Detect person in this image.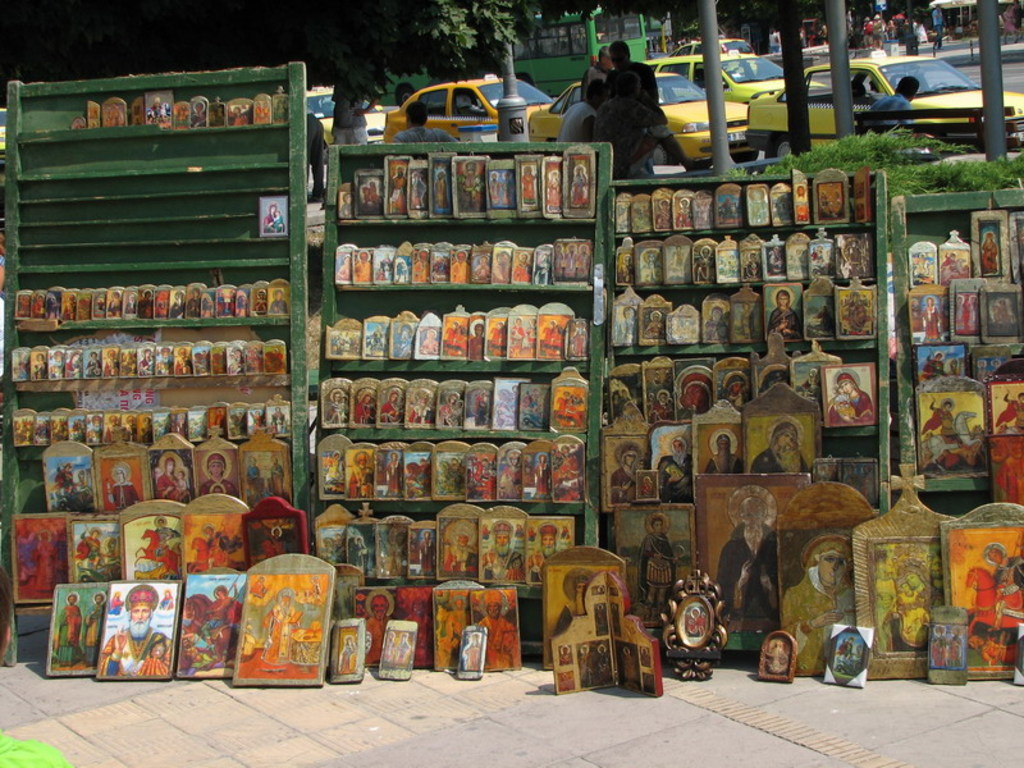
Detection: (256,293,264,314).
